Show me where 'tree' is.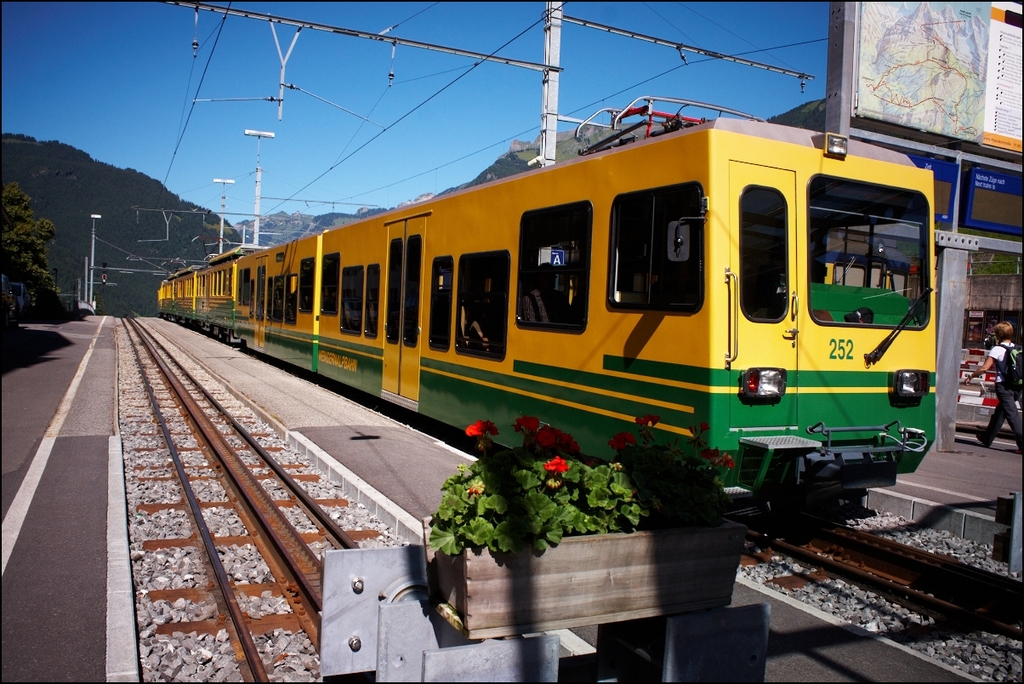
'tree' is at 0 180 71 337.
